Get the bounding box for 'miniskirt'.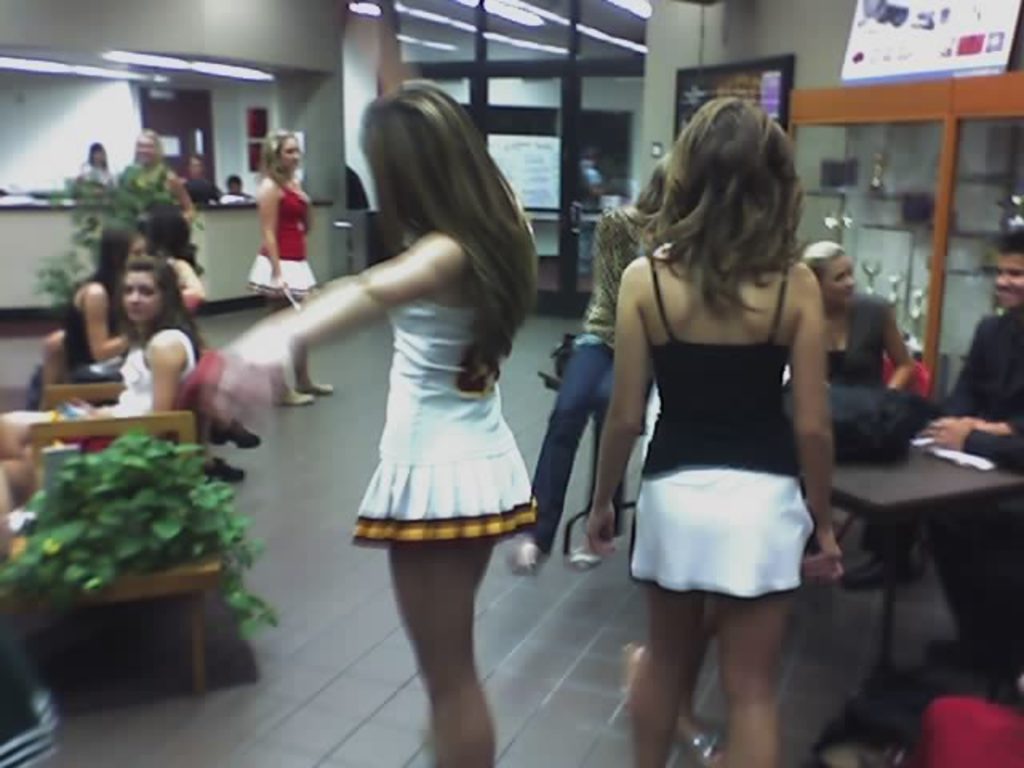
(627, 467, 818, 594).
